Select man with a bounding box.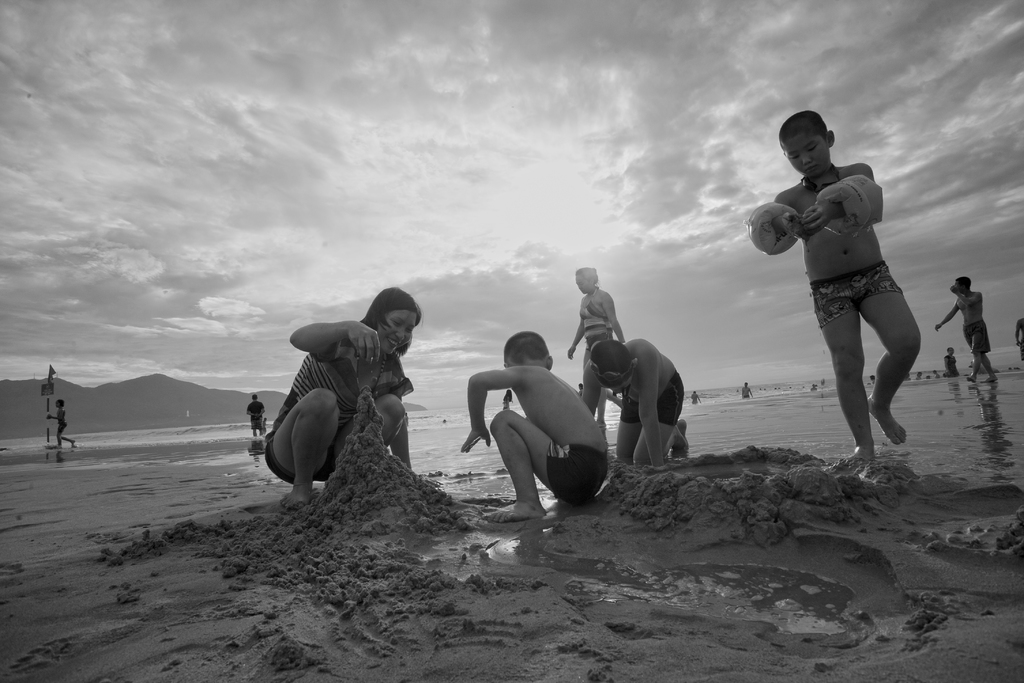
{"left": 1016, "top": 319, "right": 1023, "bottom": 365}.
